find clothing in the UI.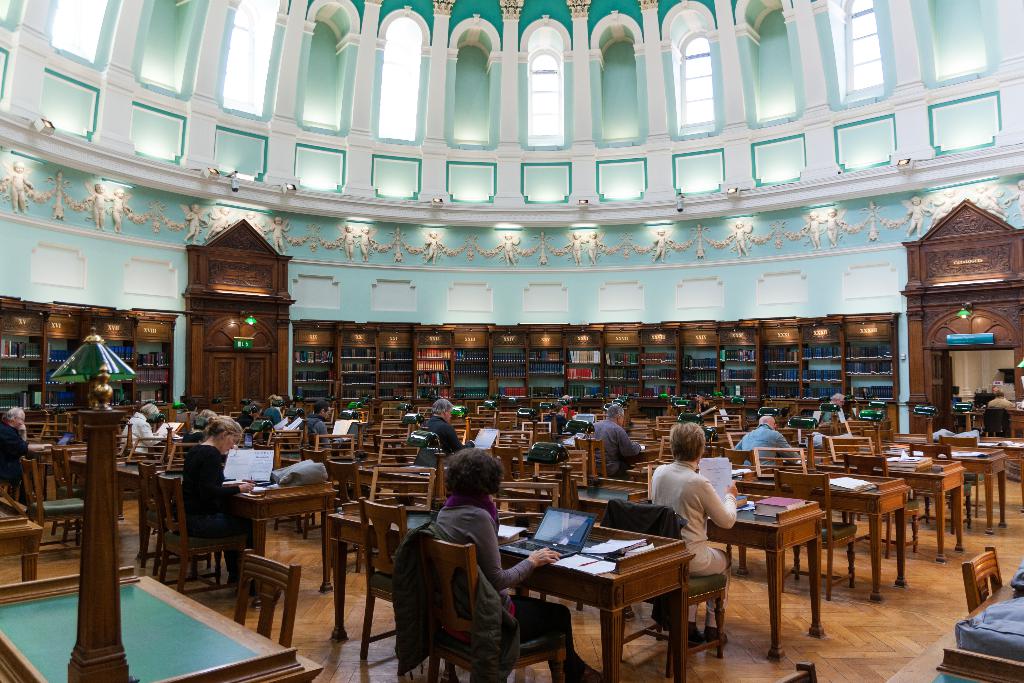
UI element at left=729, top=429, right=800, bottom=470.
